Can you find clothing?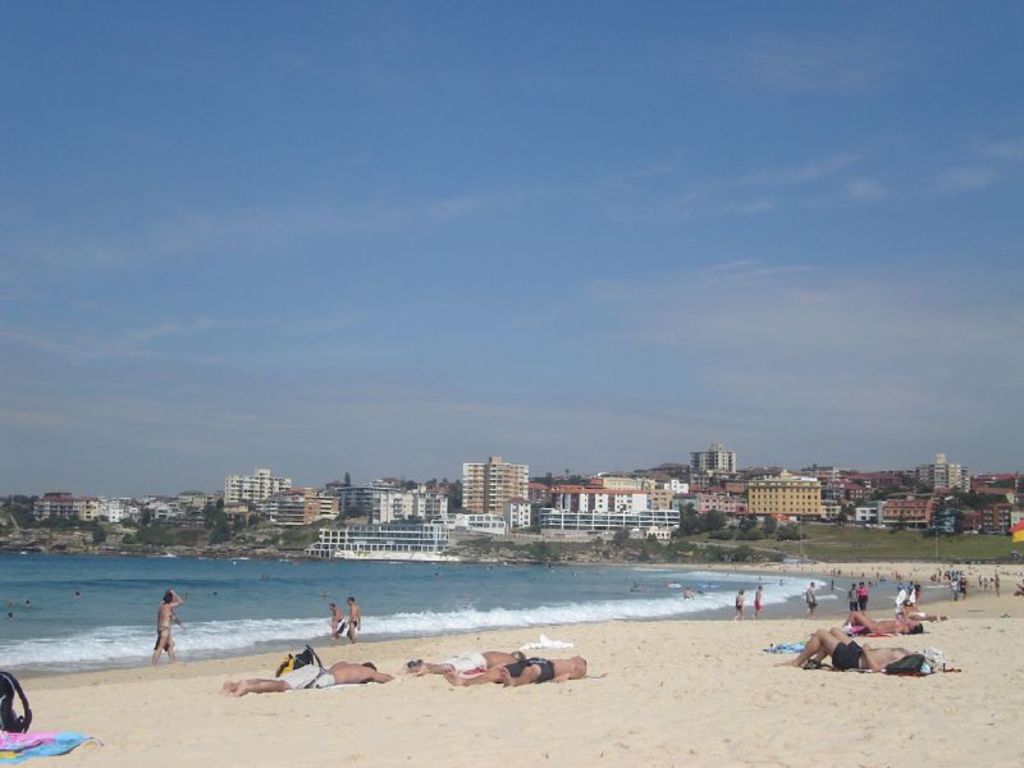
Yes, bounding box: locate(754, 602, 763, 613).
